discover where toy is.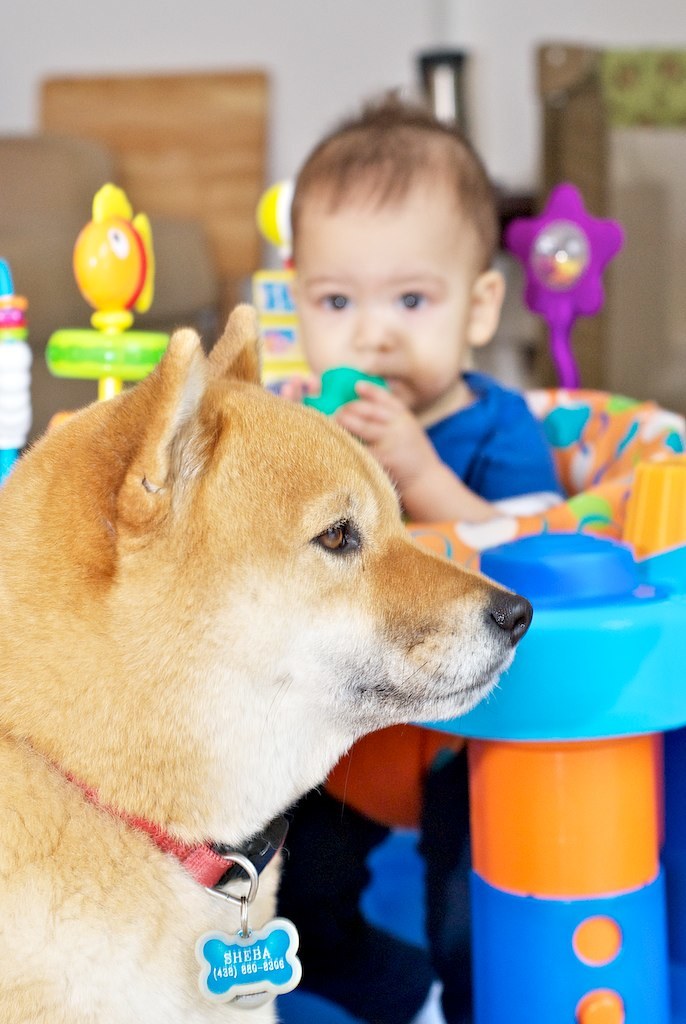
Discovered at 0/237/54/500.
